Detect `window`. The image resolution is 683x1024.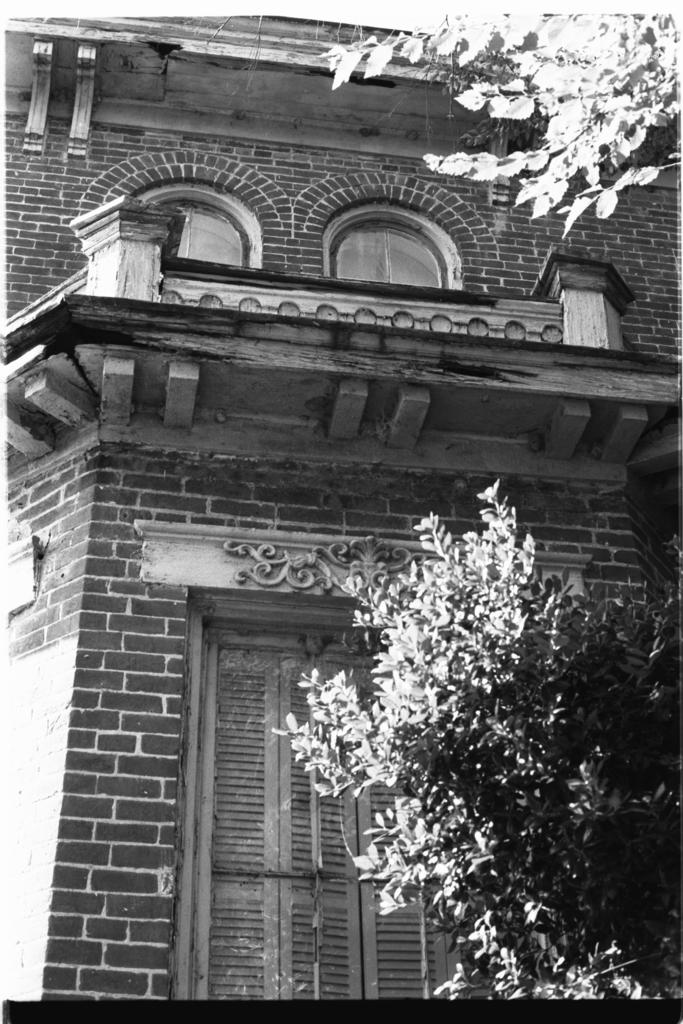
[303,186,470,278].
